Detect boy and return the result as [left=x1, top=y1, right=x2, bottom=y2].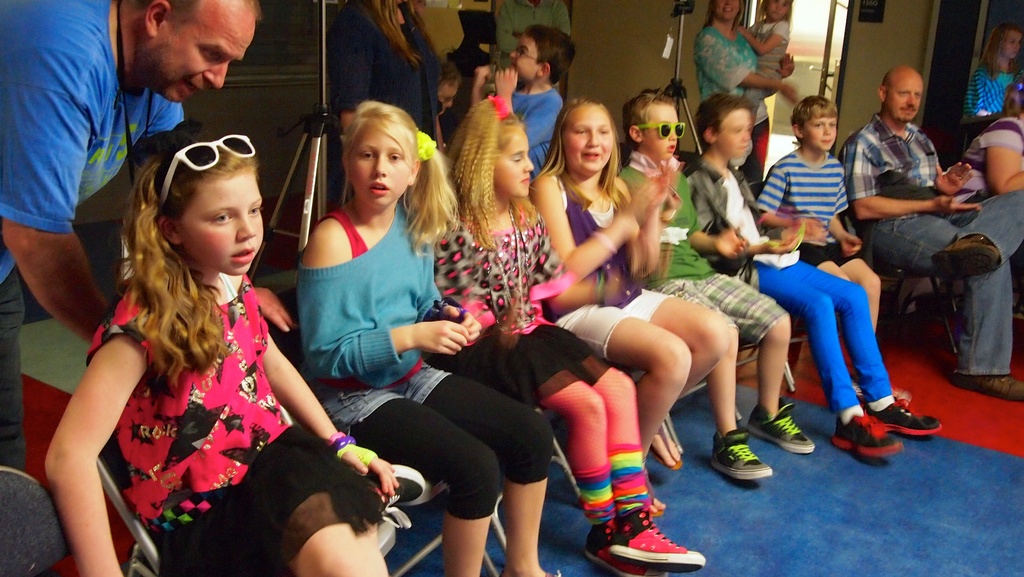
[left=689, top=104, right=934, bottom=460].
